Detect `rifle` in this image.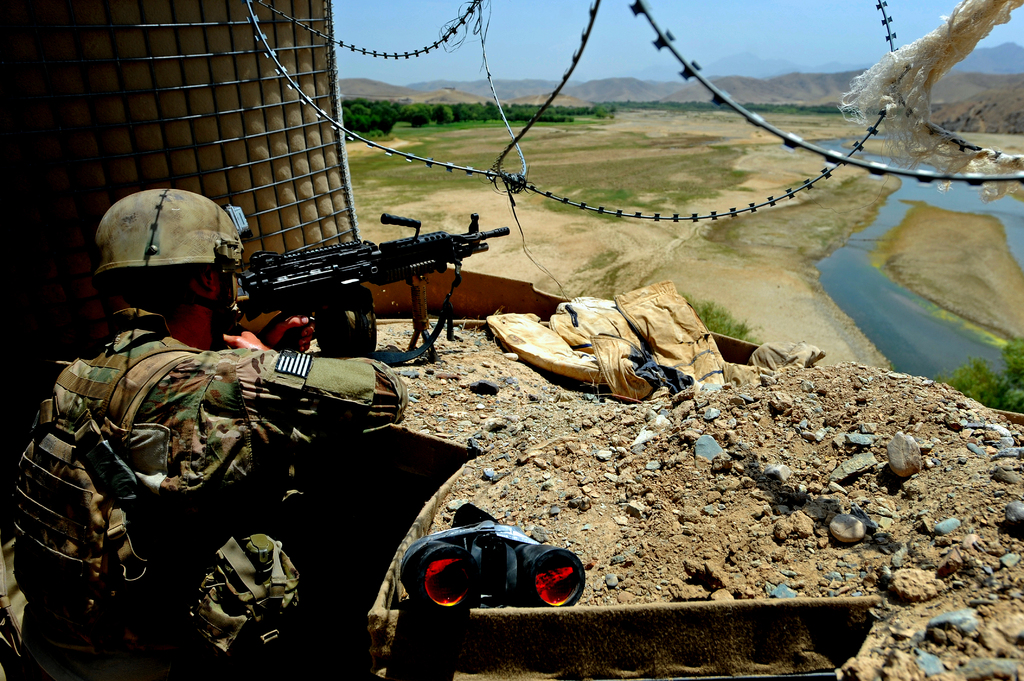
Detection: [236, 215, 504, 358].
